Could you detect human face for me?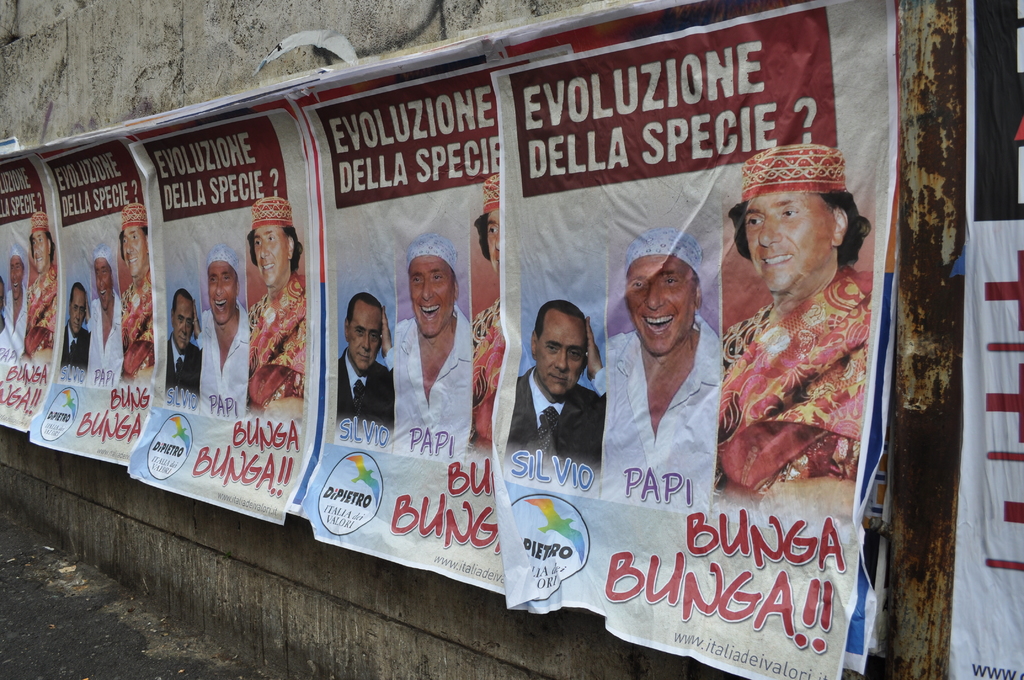
Detection result: rect(252, 227, 286, 287).
